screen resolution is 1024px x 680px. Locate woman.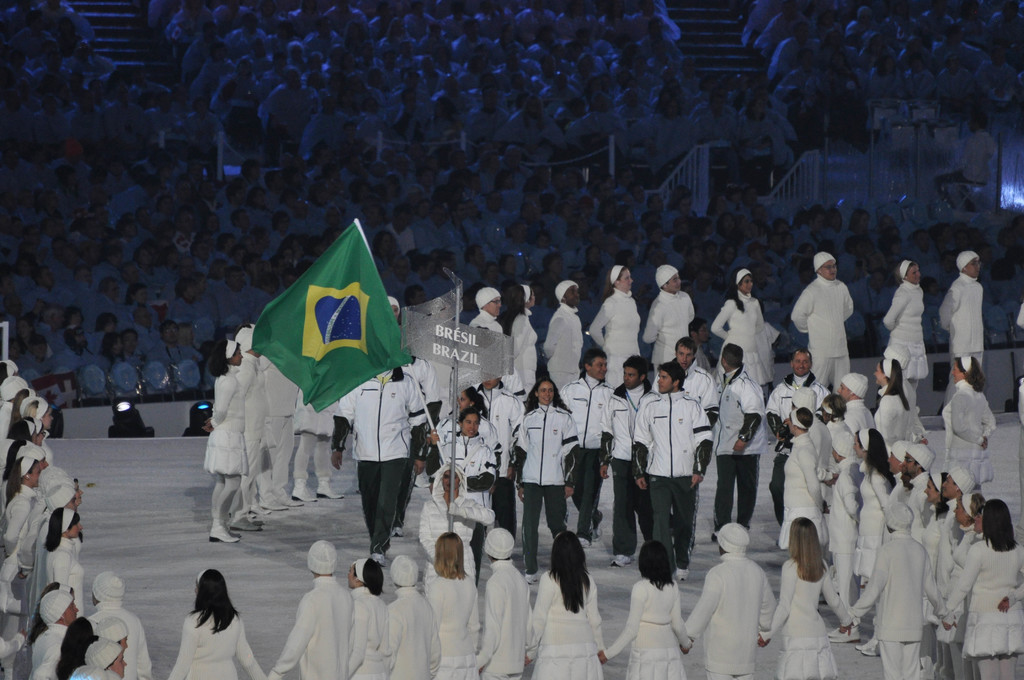
(941,353,998,500).
